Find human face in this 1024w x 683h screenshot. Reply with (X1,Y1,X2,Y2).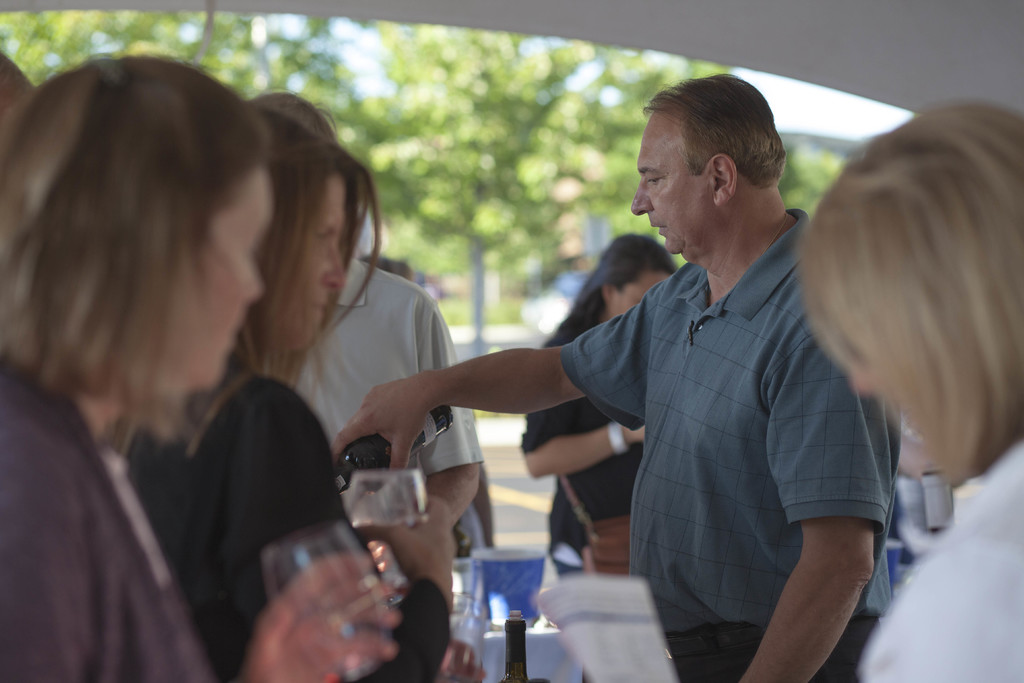
(612,263,667,317).
